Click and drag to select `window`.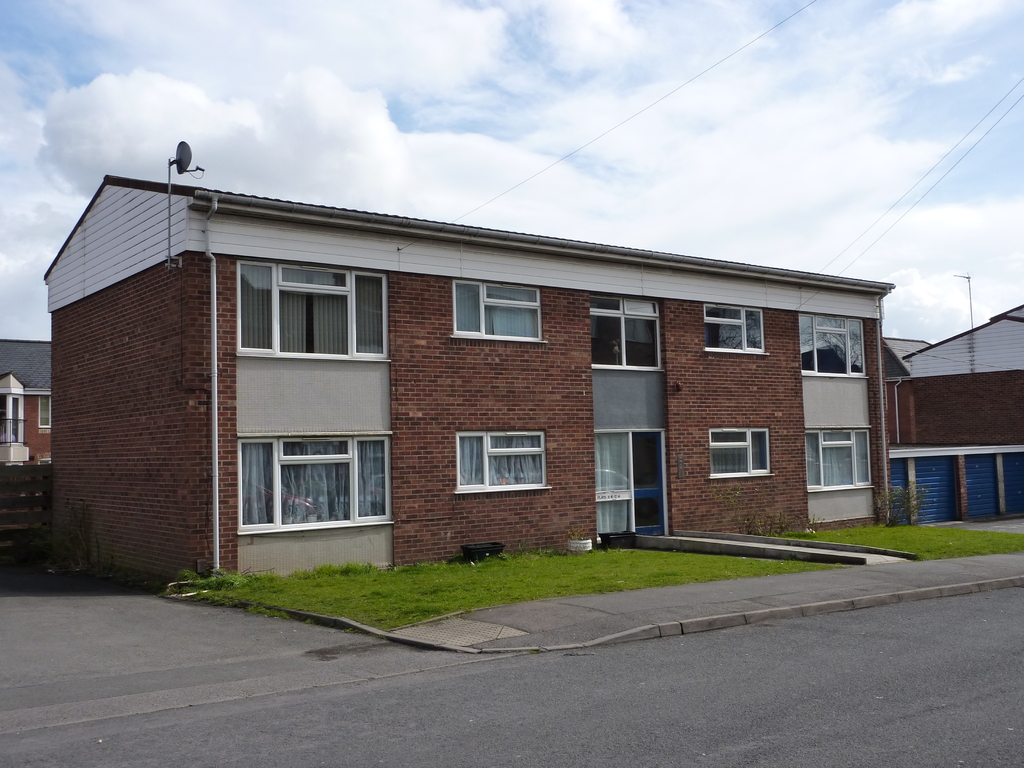
Selection: [left=453, top=283, right=546, bottom=344].
